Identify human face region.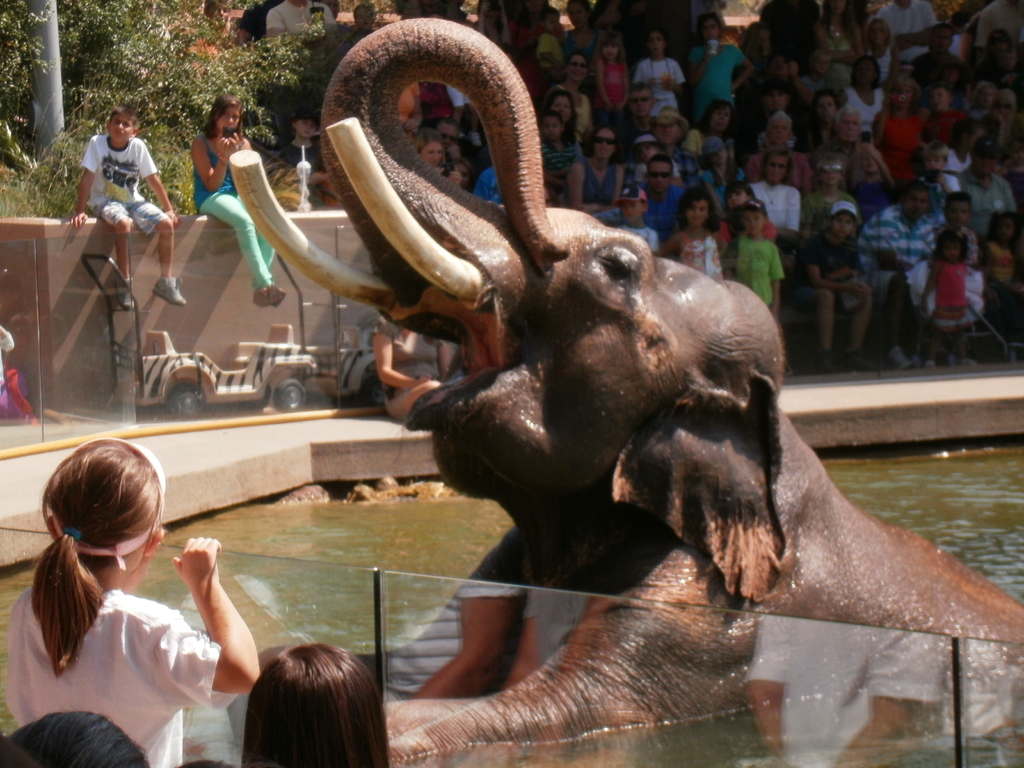
Region: Rect(994, 222, 1014, 242).
